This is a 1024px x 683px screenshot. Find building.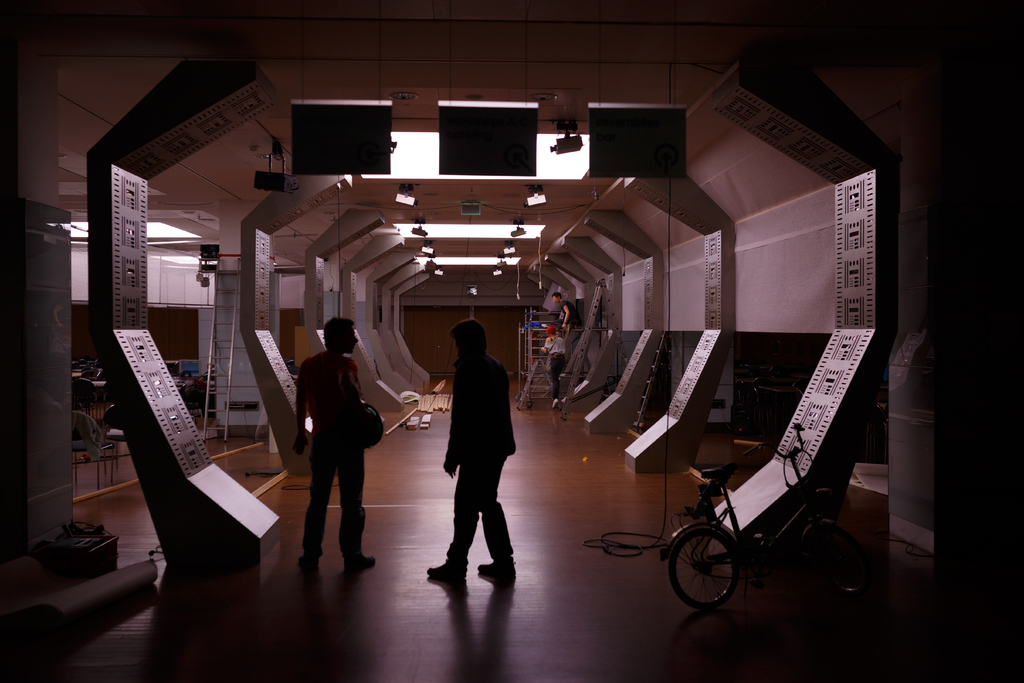
Bounding box: x1=3 y1=1 x2=1023 y2=682.
